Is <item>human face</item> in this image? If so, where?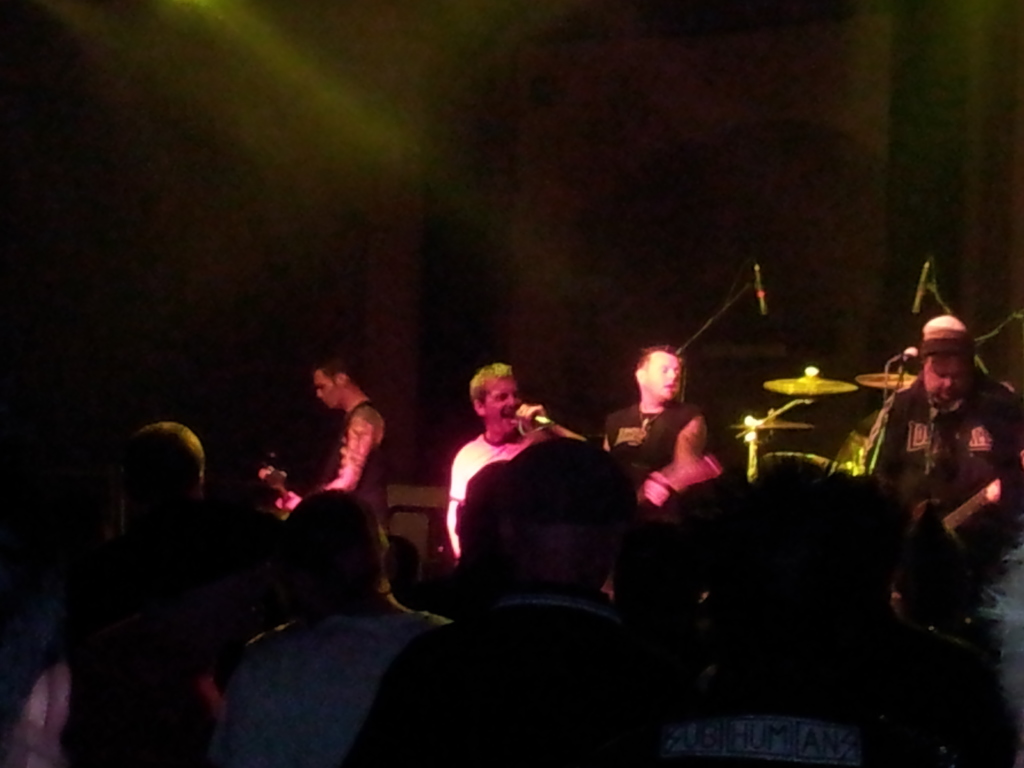
Yes, at [left=483, top=372, right=518, bottom=434].
